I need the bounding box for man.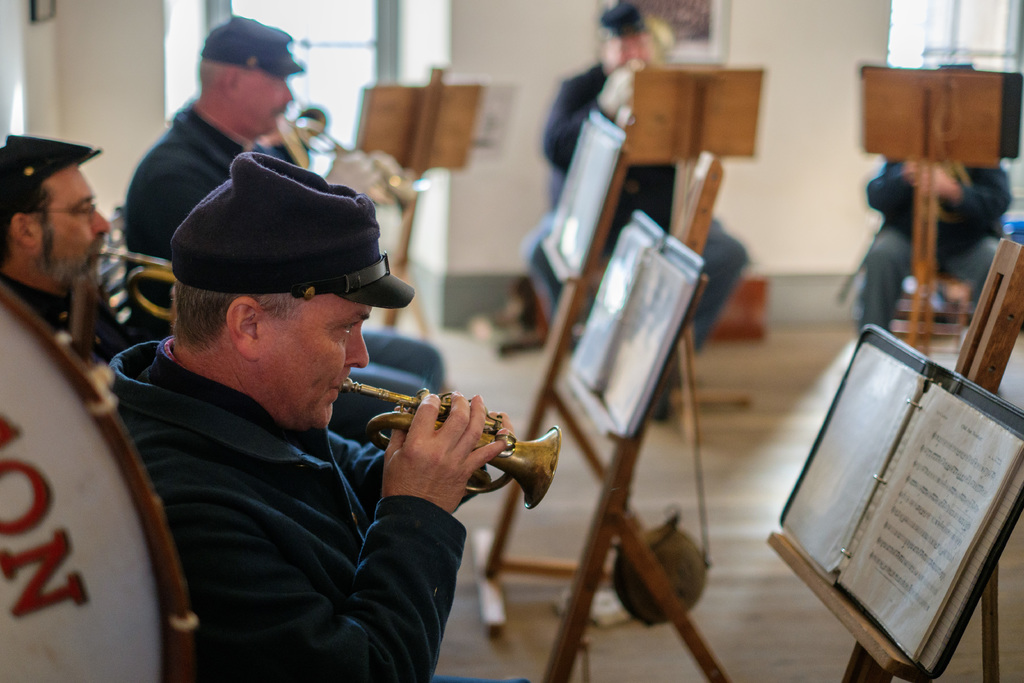
Here it is: bbox=(0, 122, 116, 355).
